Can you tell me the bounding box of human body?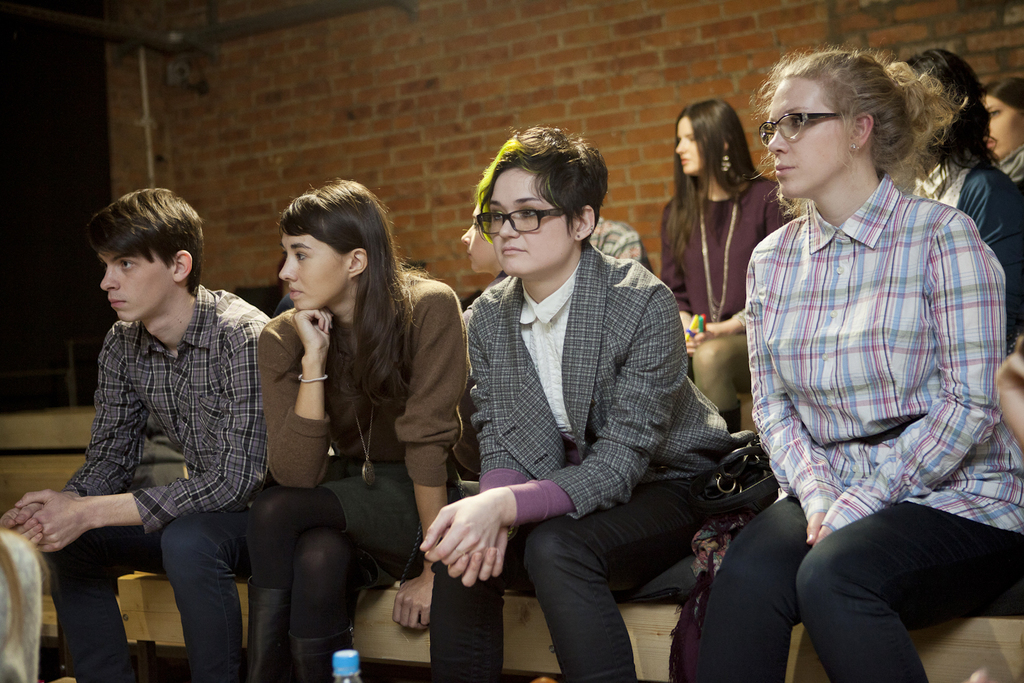
(left=4, top=182, right=268, bottom=682).
